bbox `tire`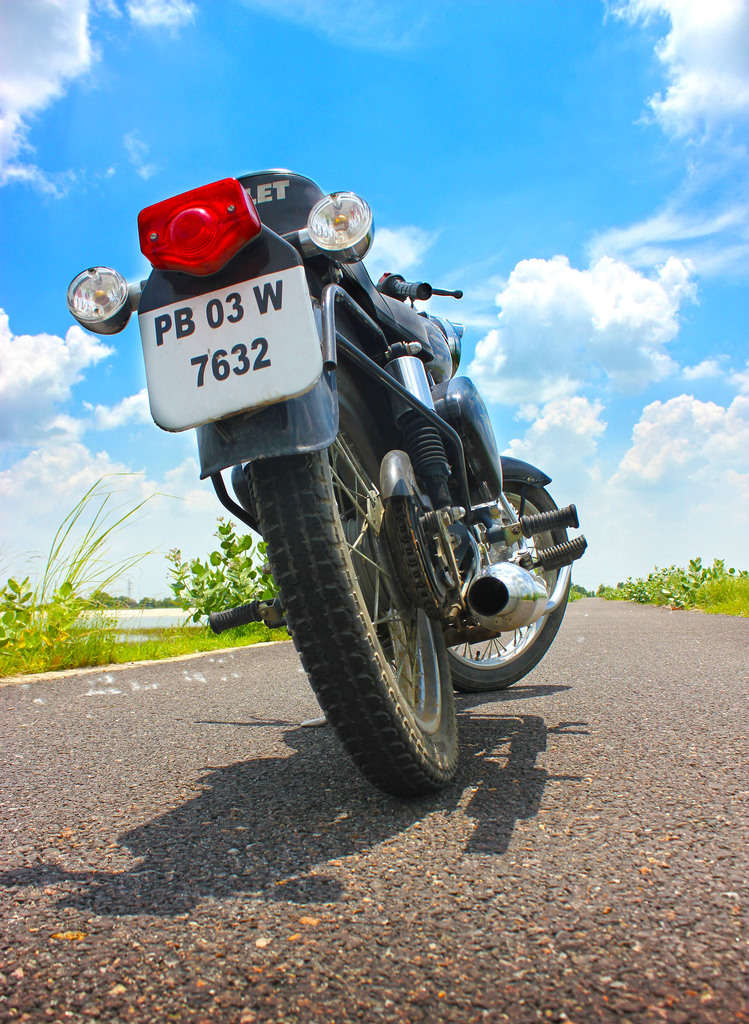
l=448, t=484, r=572, b=692
